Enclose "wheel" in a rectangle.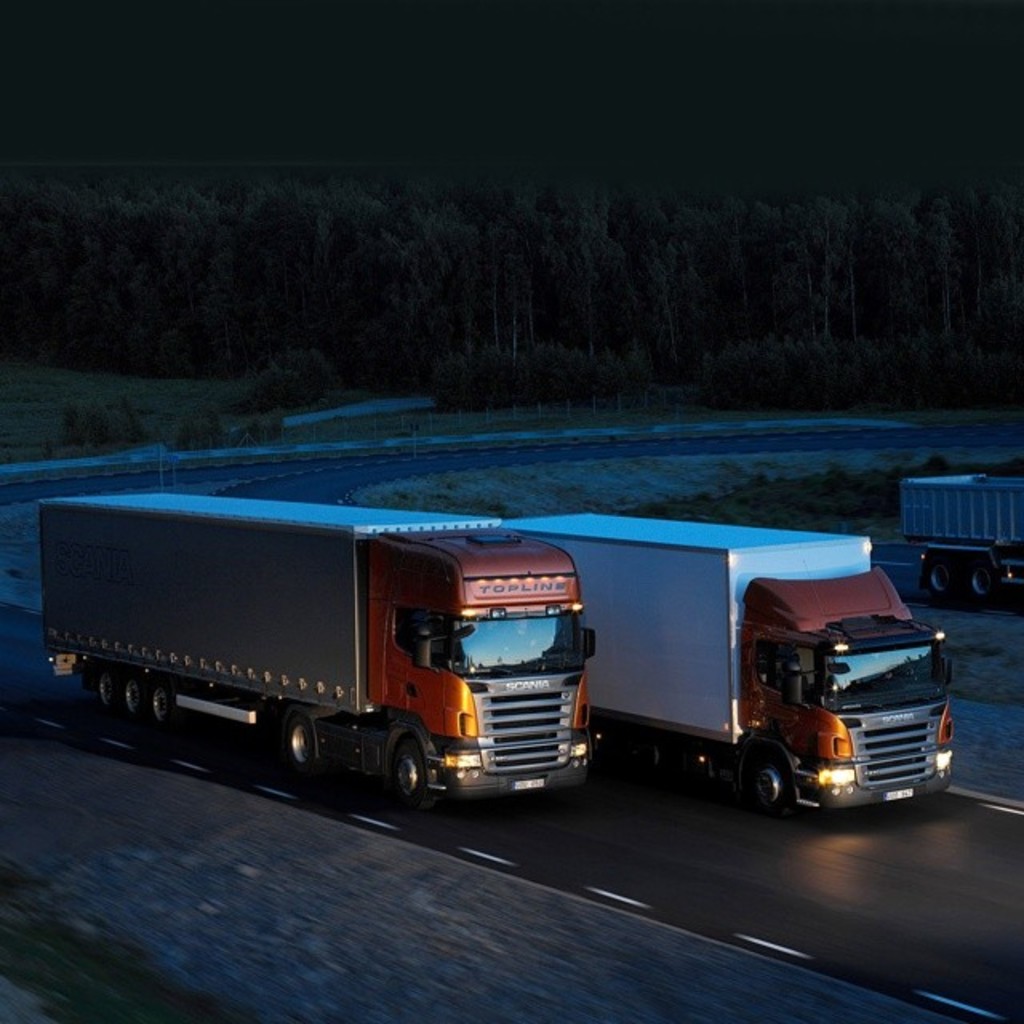
BBox(755, 760, 792, 816).
